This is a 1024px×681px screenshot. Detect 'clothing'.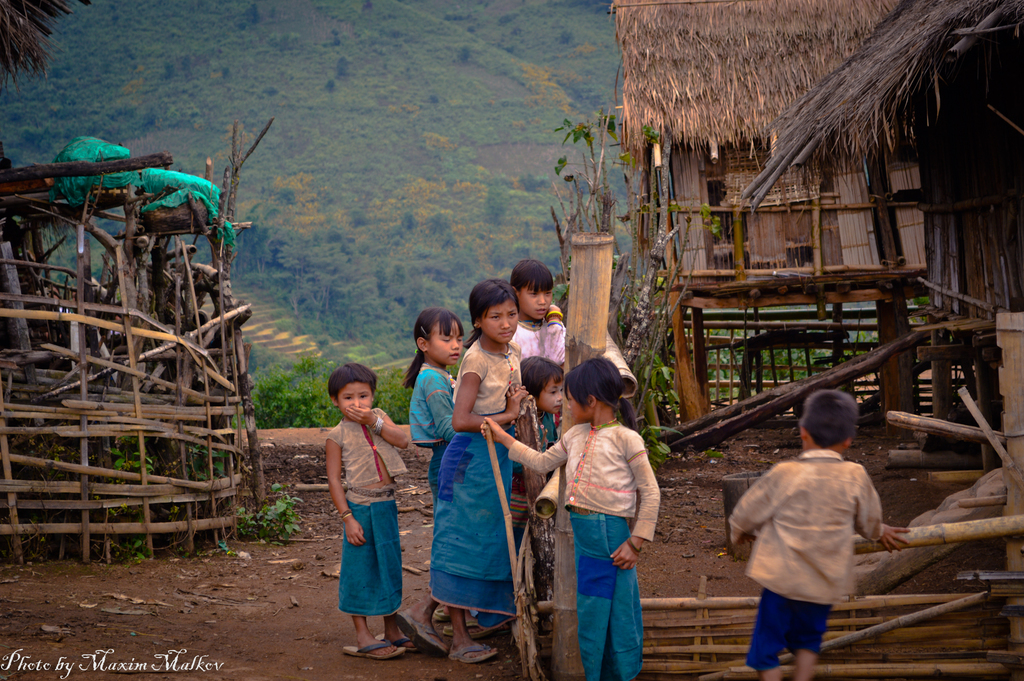
(left=428, top=340, right=523, bottom=630).
